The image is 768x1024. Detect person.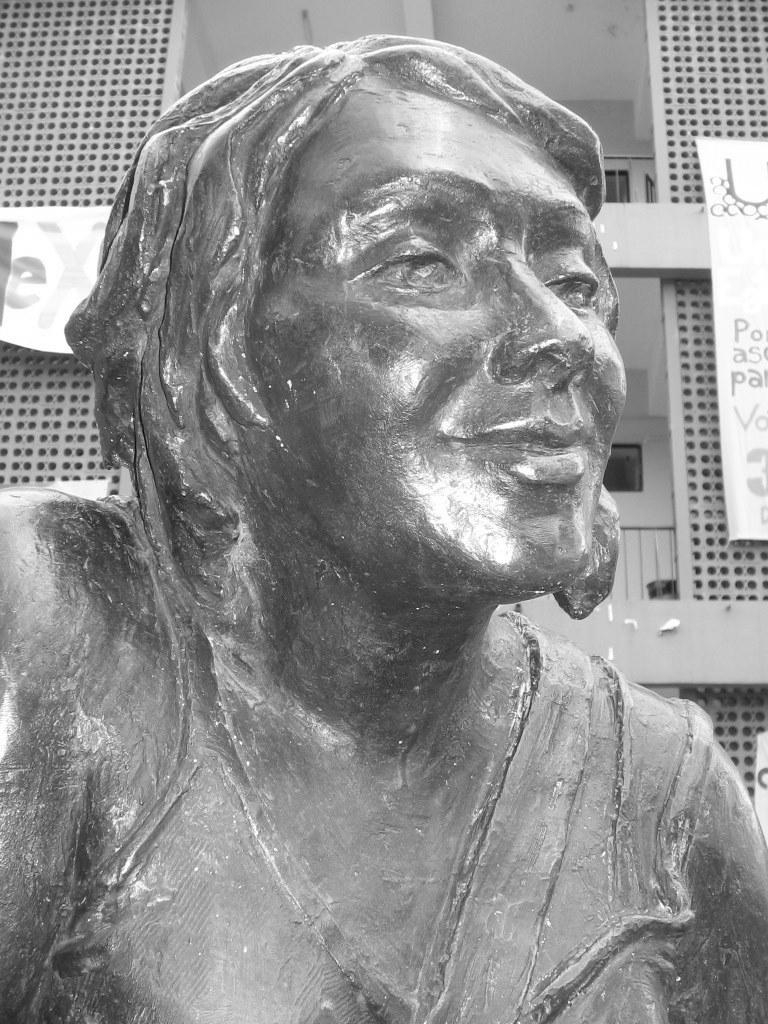
Detection: (left=30, top=0, right=753, bottom=1023).
